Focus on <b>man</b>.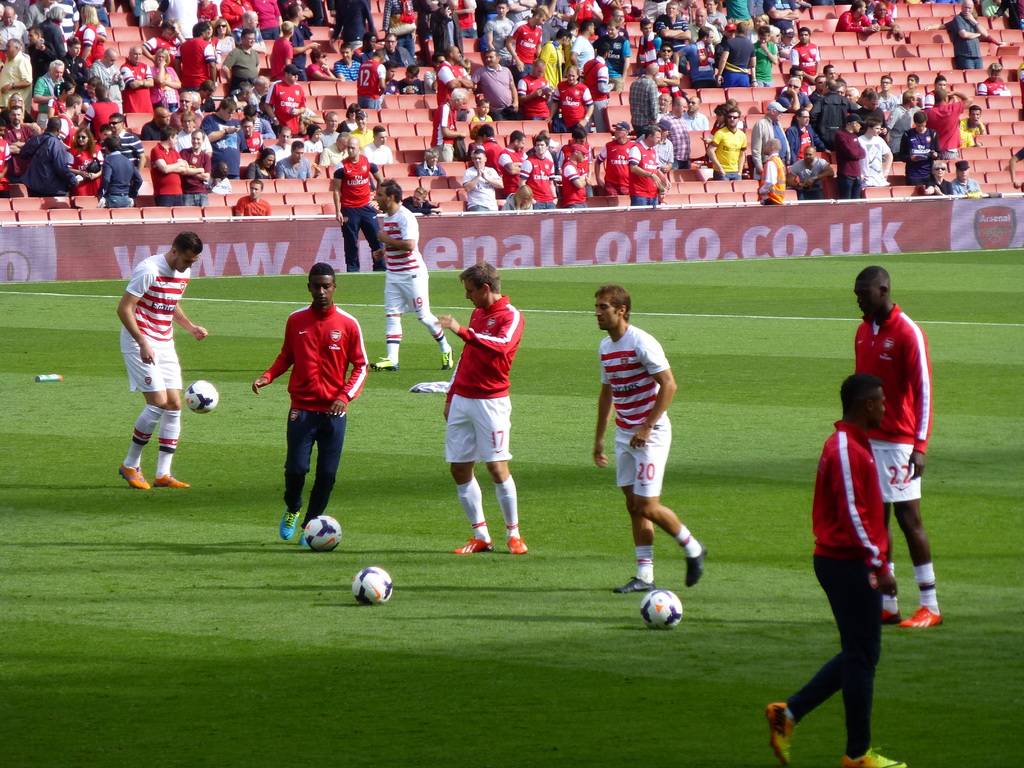
Focused at BBox(109, 229, 208, 504).
